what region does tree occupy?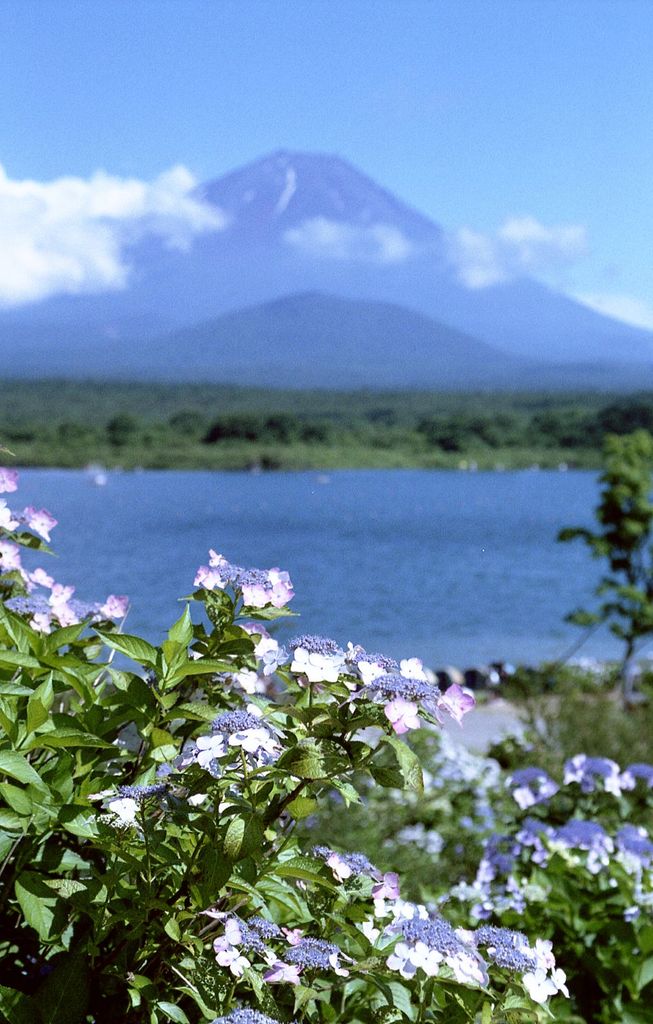
0:466:652:1023.
